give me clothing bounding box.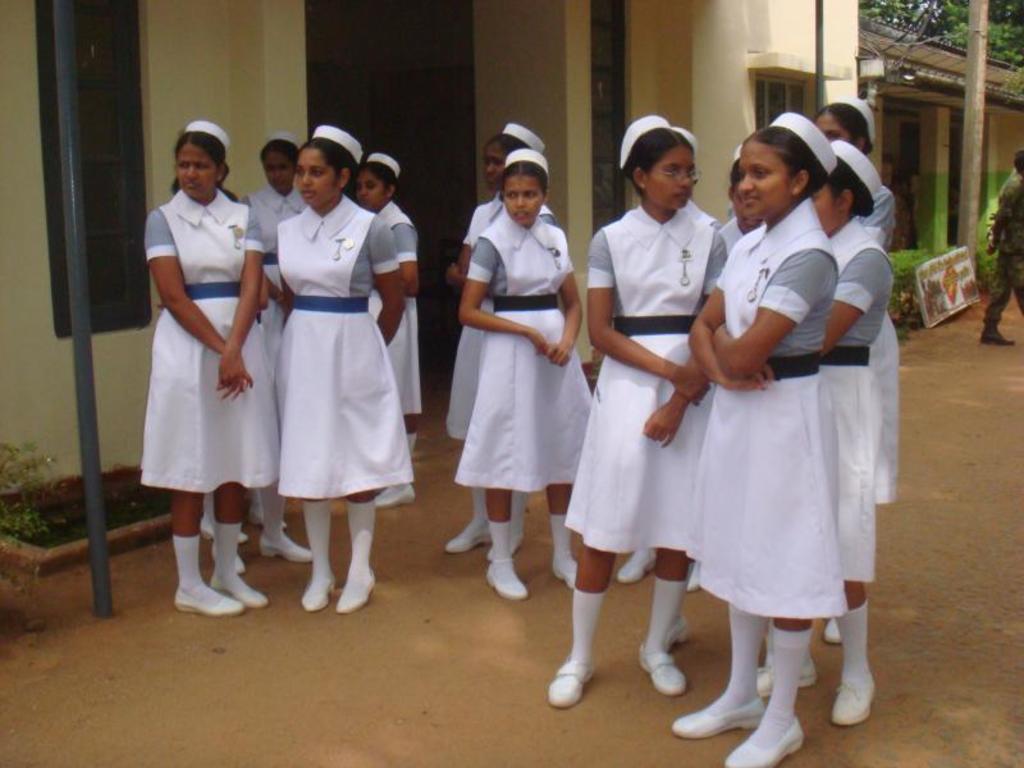
452/200/576/492.
